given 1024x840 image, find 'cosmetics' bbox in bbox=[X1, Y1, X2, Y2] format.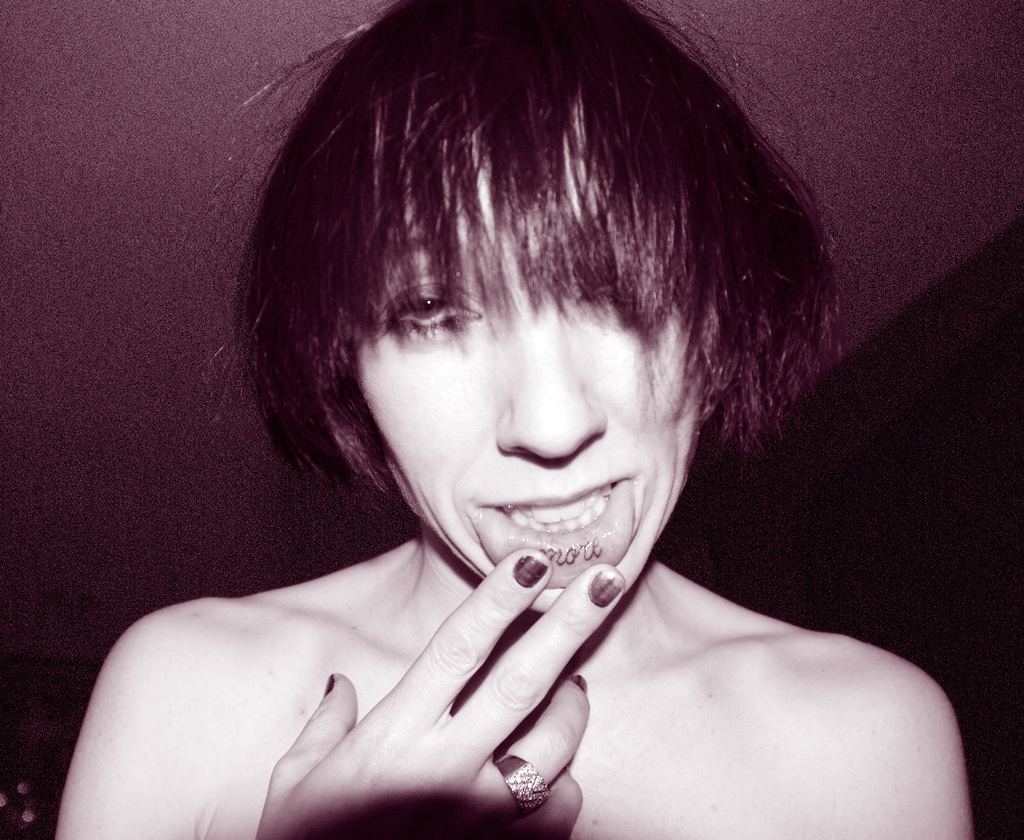
bbox=[566, 674, 589, 698].
